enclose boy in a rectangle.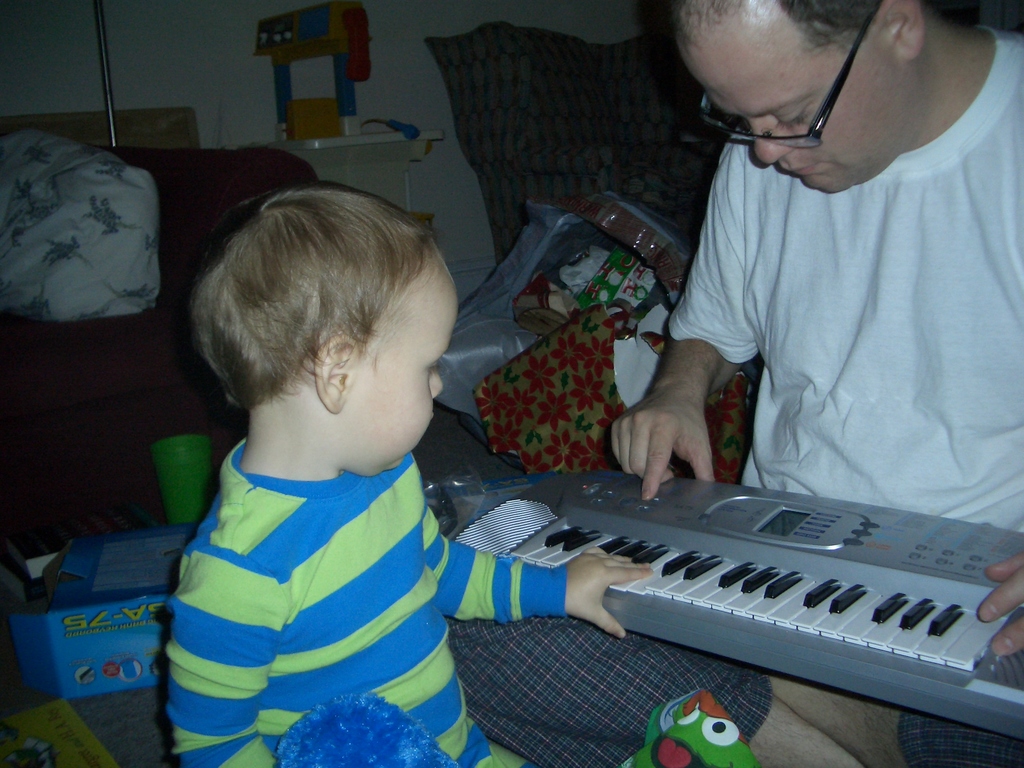
[164,182,652,767].
